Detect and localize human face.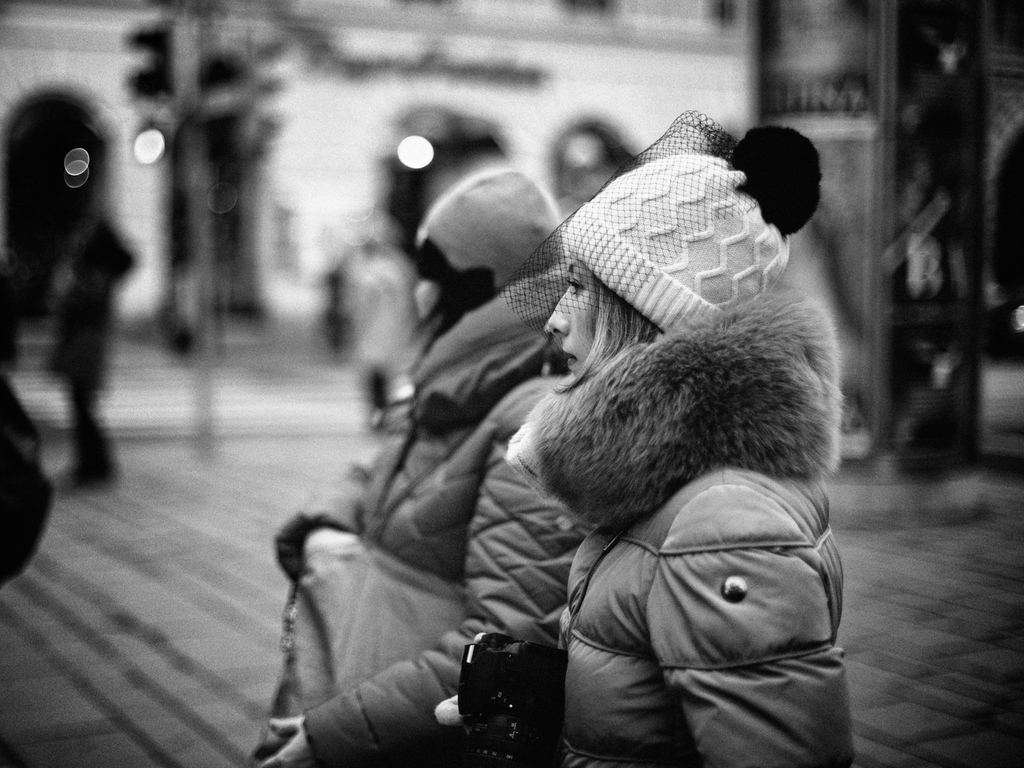
Localized at <box>543,248,599,375</box>.
